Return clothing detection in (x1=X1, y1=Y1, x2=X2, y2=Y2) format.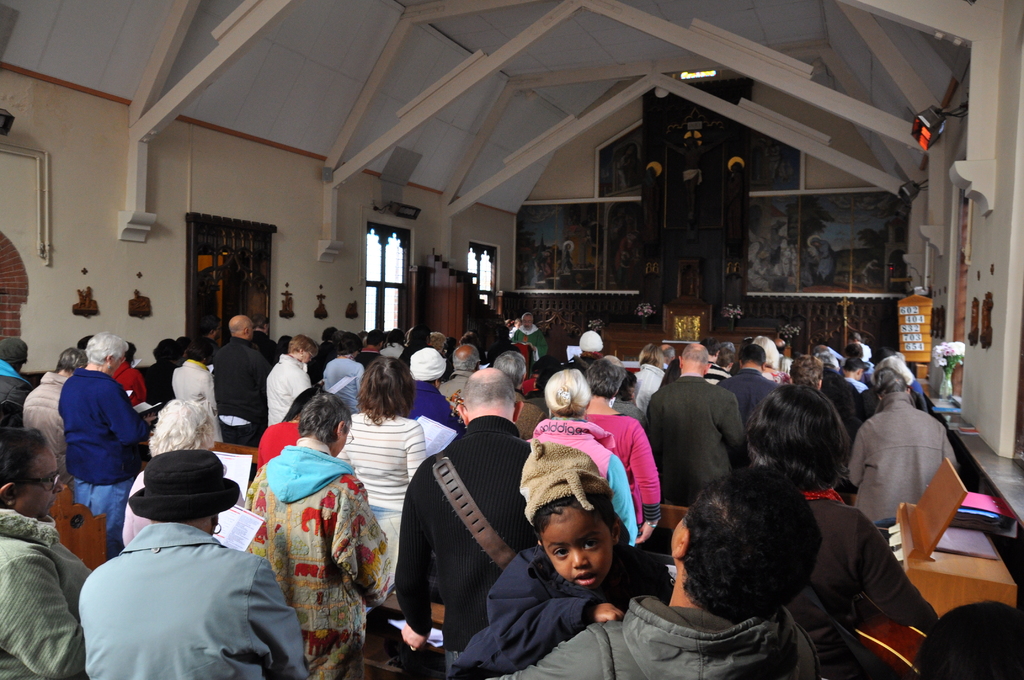
(x1=0, y1=357, x2=31, y2=424).
